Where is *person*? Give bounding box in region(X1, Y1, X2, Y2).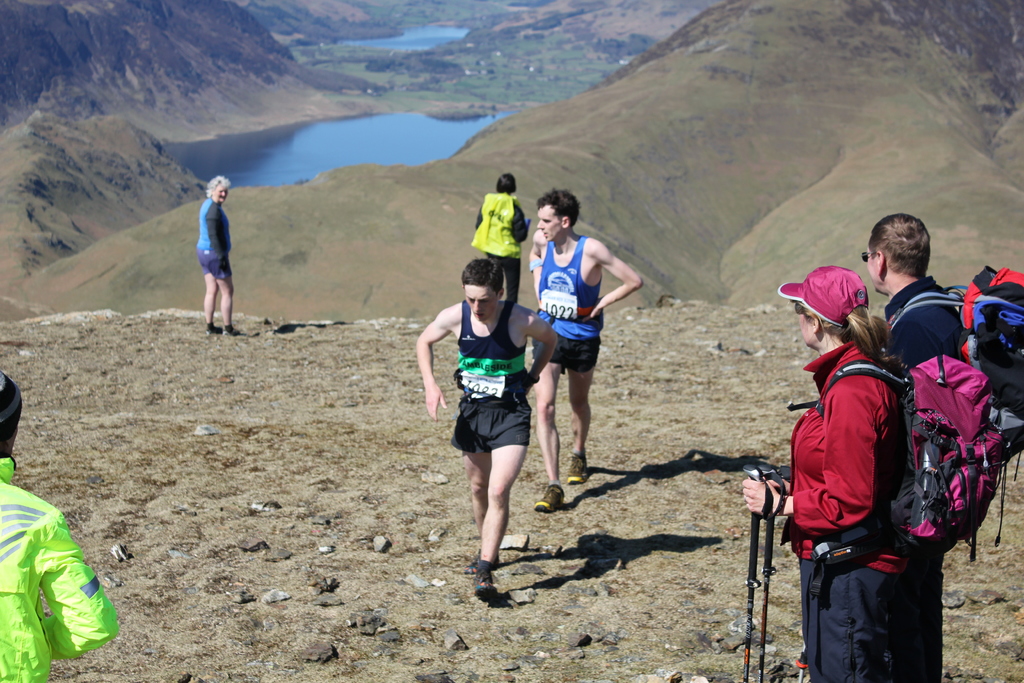
region(743, 265, 911, 682).
